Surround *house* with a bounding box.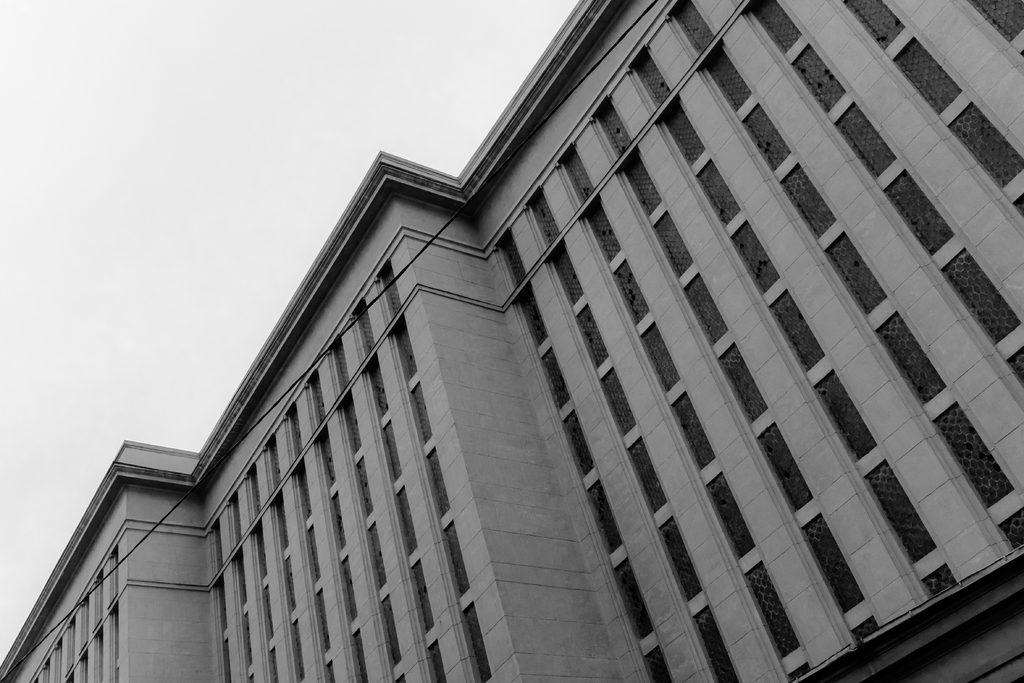
(x1=1, y1=0, x2=1023, y2=682).
